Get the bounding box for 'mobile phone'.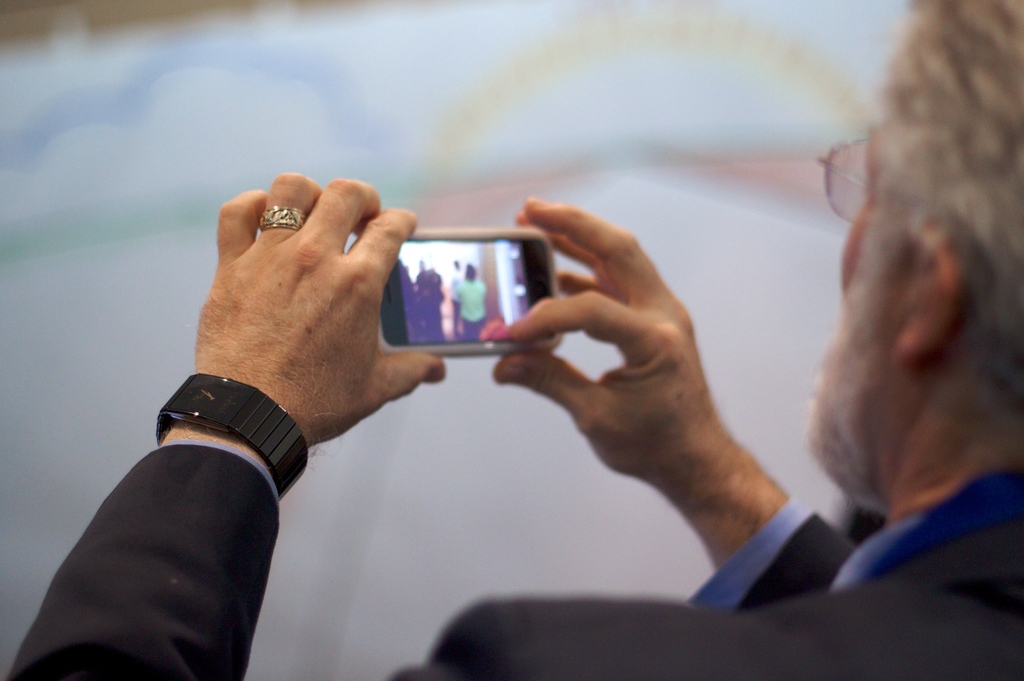
359, 228, 563, 362.
